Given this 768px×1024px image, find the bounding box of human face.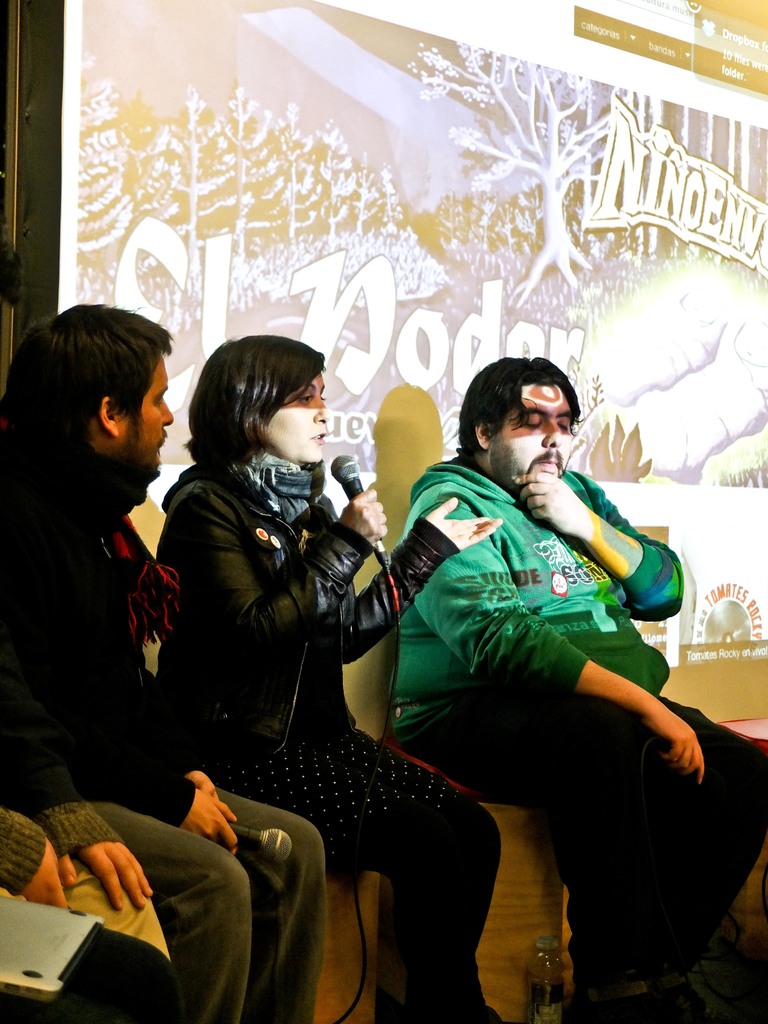
BBox(122, 360, 175, 468).
